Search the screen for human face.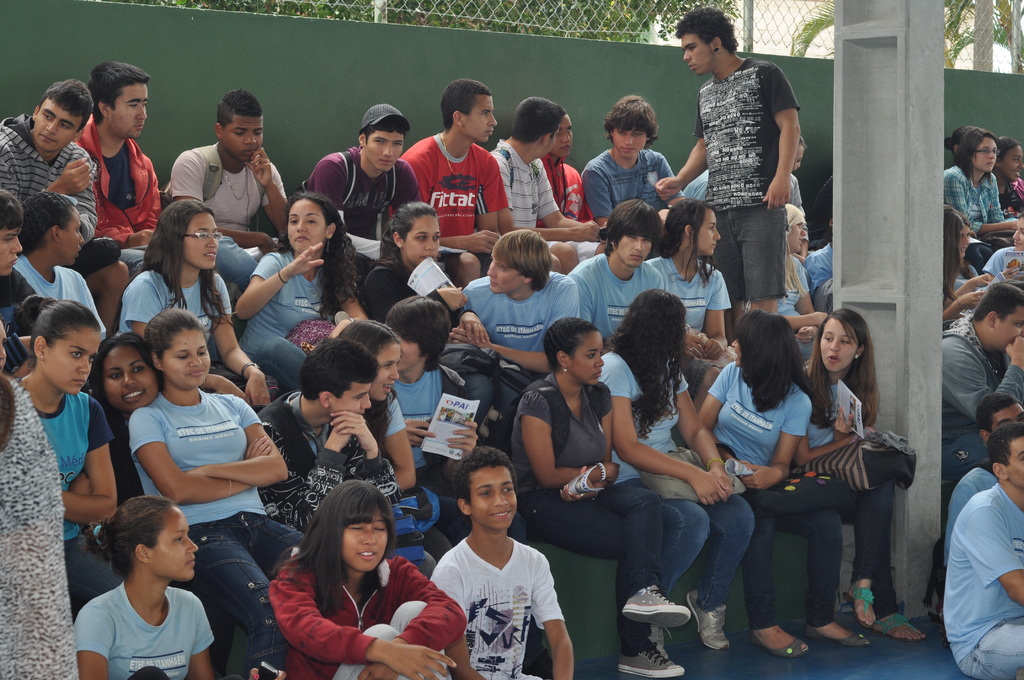
Found at [101, 344, 163, 408].
